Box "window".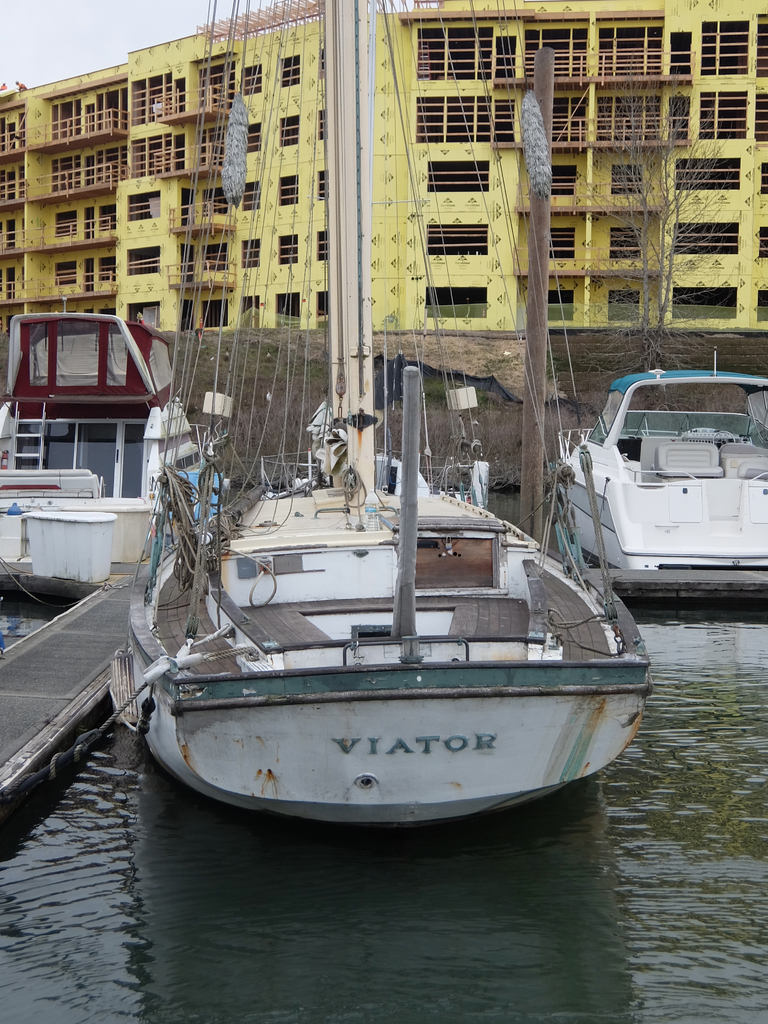
<region>319, 49, 329, 70</region>.
